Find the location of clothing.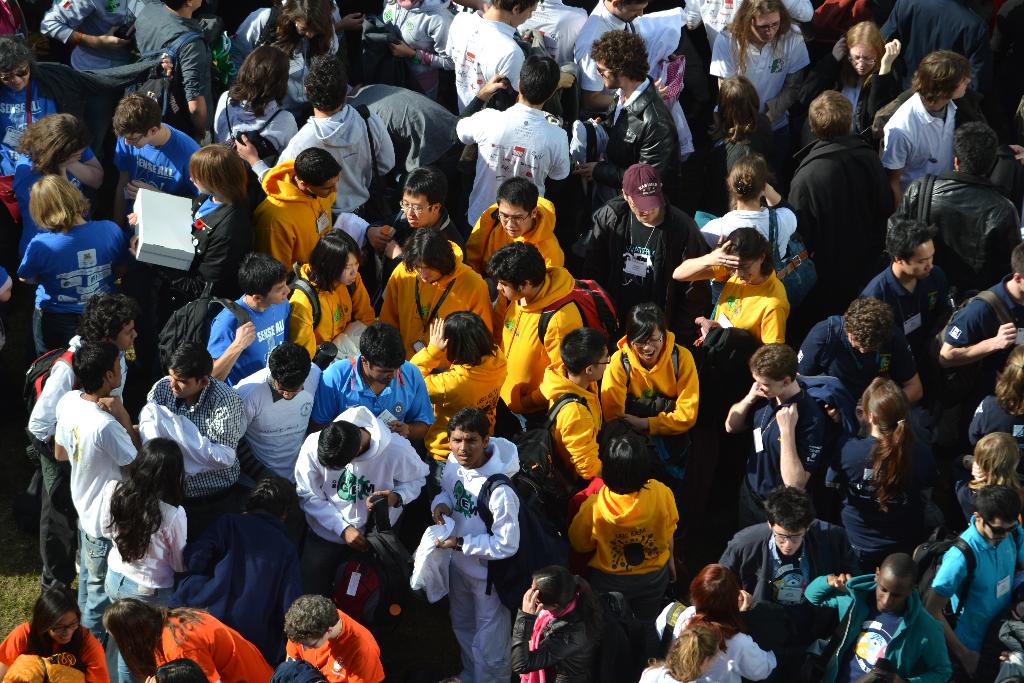
Location: <region>417, 432, 532, 670</region>.
